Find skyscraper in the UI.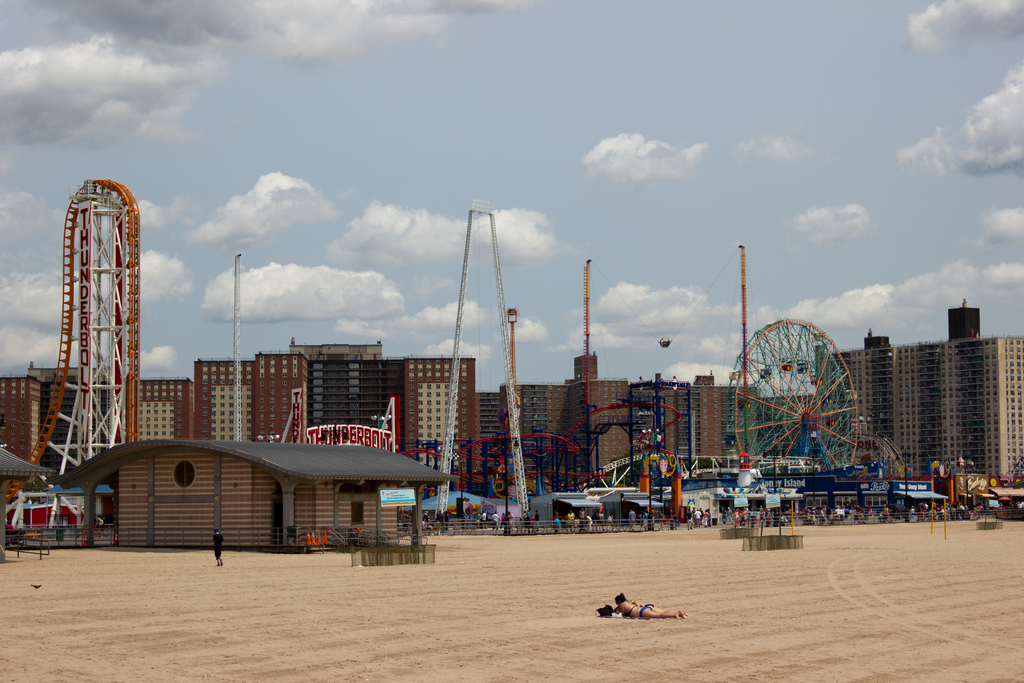
UI element at select_region(812, 334, 890, 486).
